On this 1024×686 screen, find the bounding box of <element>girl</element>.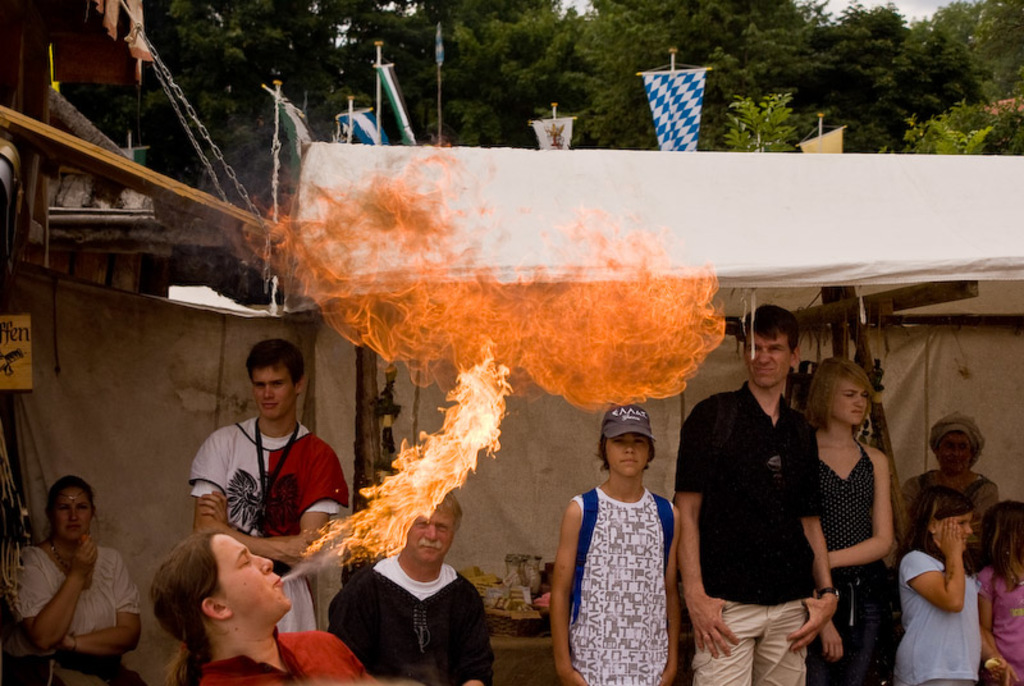
Bounding box: (left=978, top=504, right=1023, bottom=682).
